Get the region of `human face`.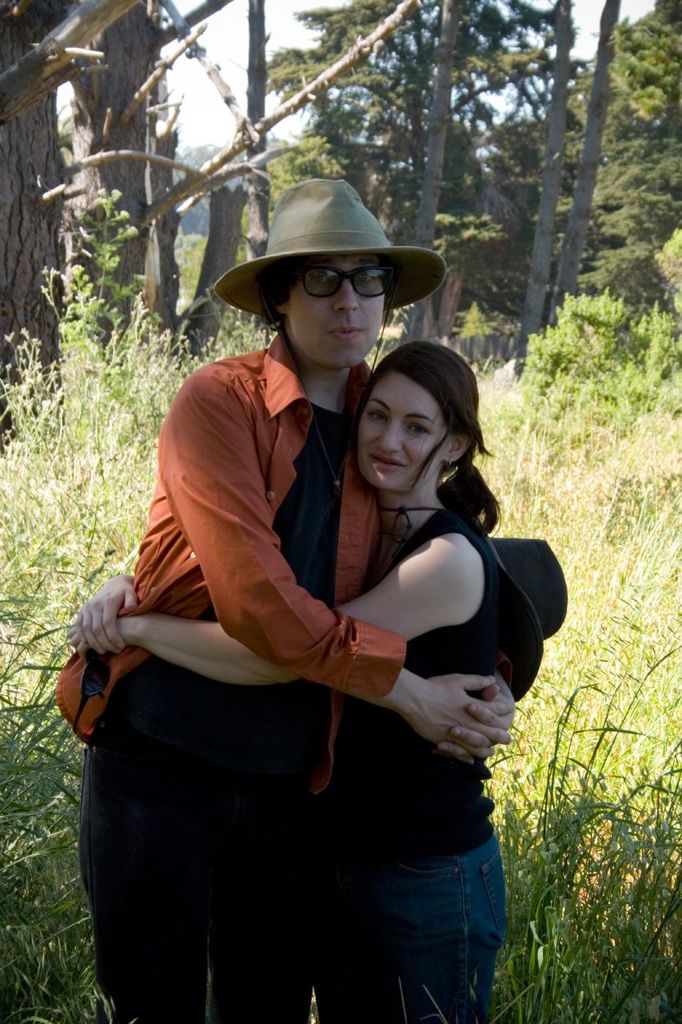
[358, 366, 449, 486].
